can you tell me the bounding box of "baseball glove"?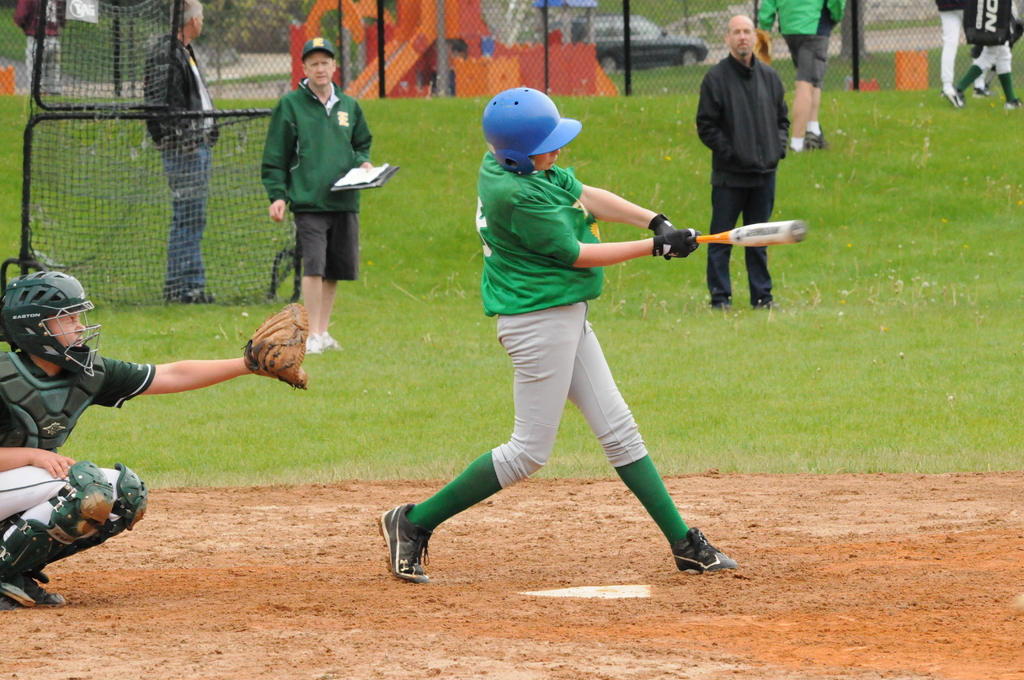
select_region(646, 215, 691, 239).
